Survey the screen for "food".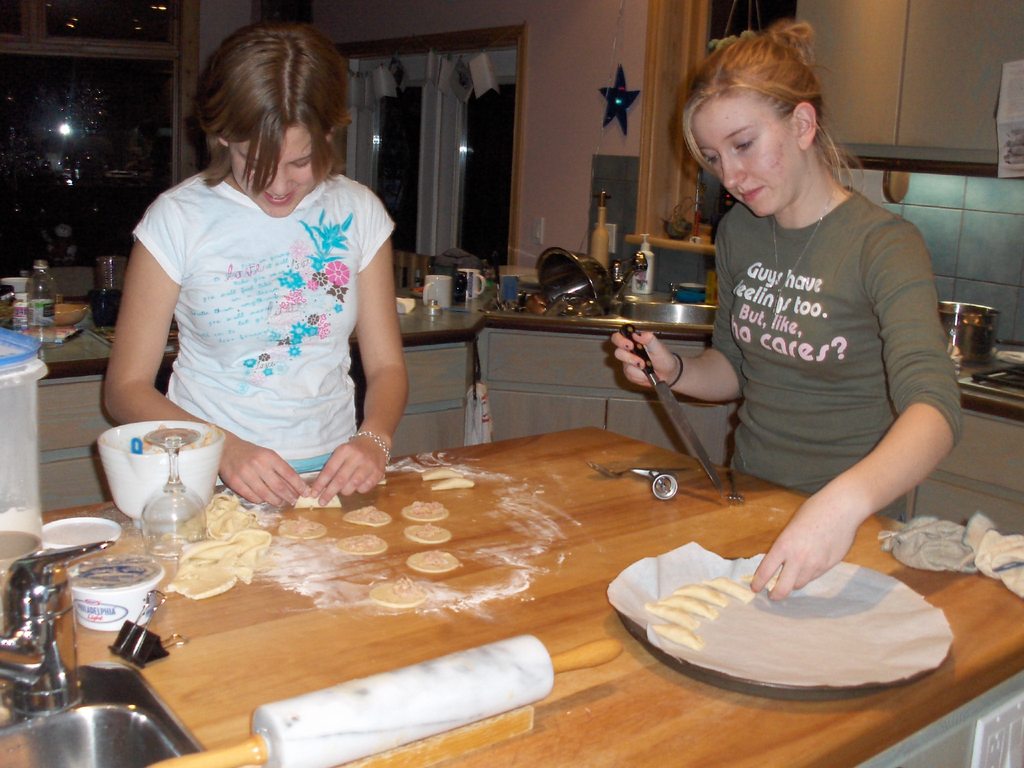
Survey found: select_region(644, 601, 701, 631).
